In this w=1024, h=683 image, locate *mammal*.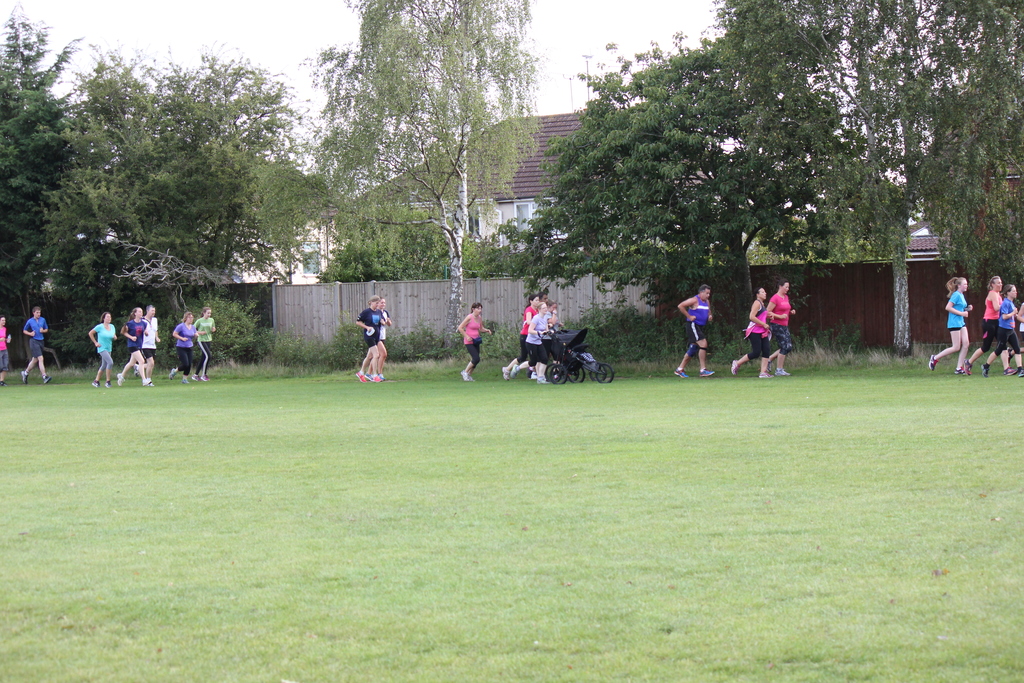
Bounding box: <region>0, 315, 12, 388</region>.
